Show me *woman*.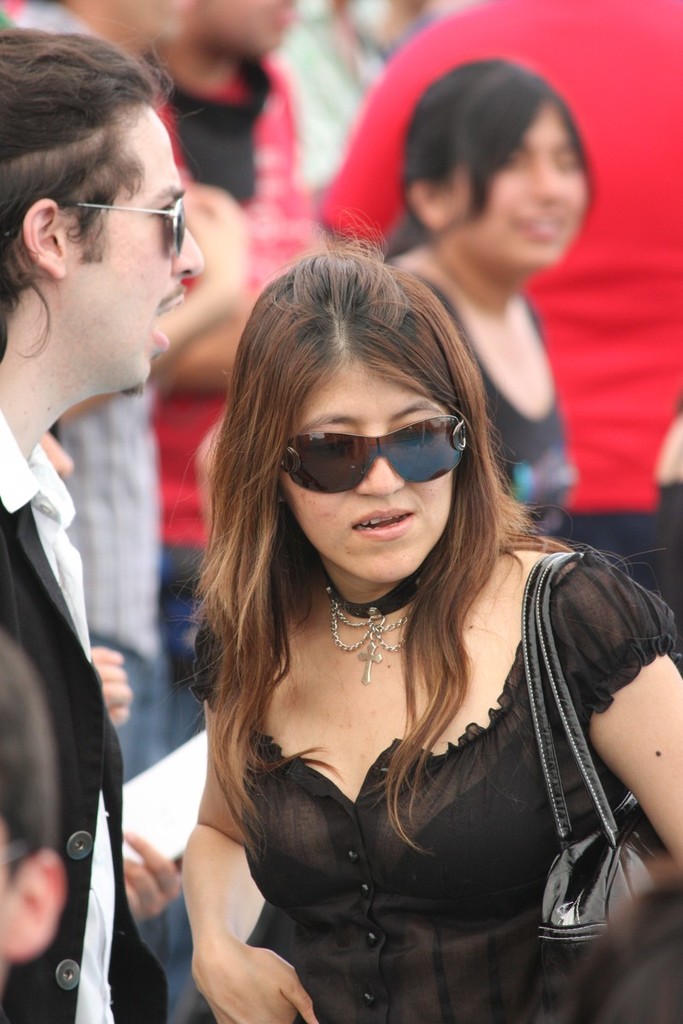
*woman* is here: [x1=196, y1=60, x2=597, y2=549].
